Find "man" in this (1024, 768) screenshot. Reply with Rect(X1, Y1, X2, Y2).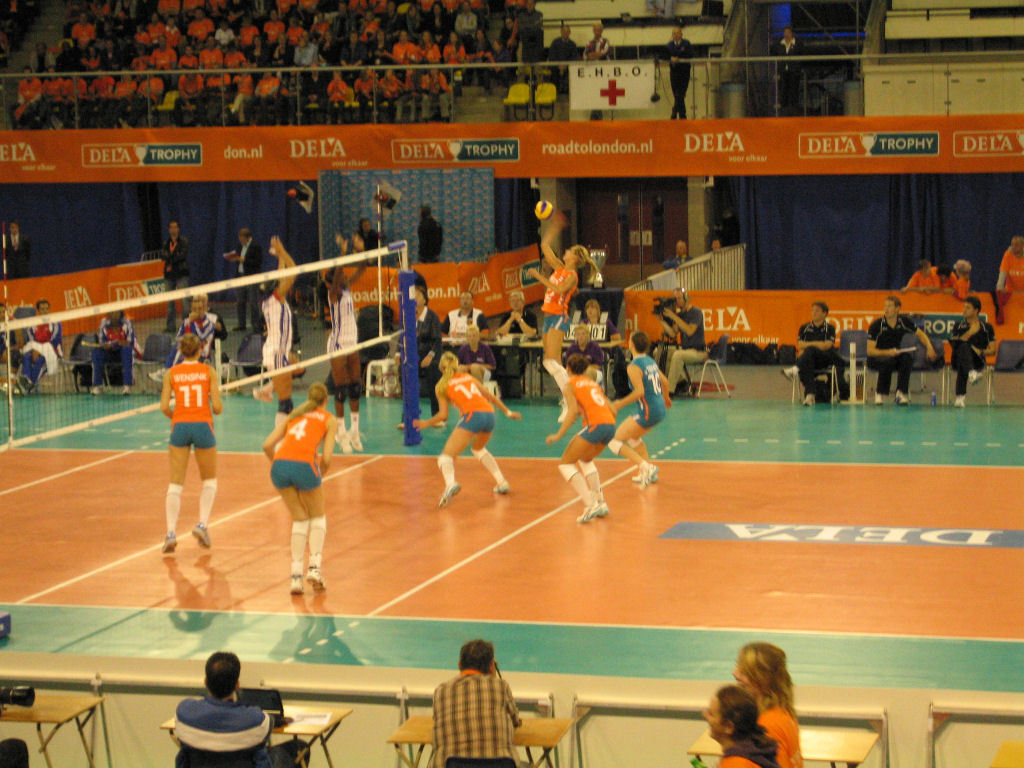
Rect(653, 292, 708, 400).
